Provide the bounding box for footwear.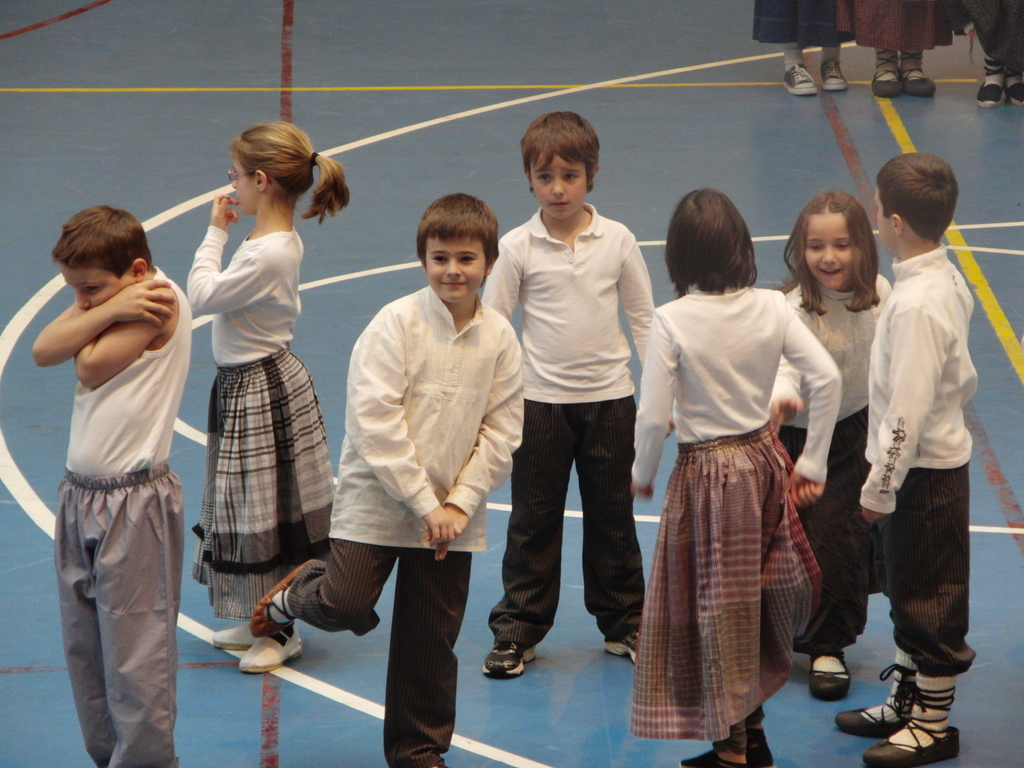
detection(829, 660, 918, 740).
